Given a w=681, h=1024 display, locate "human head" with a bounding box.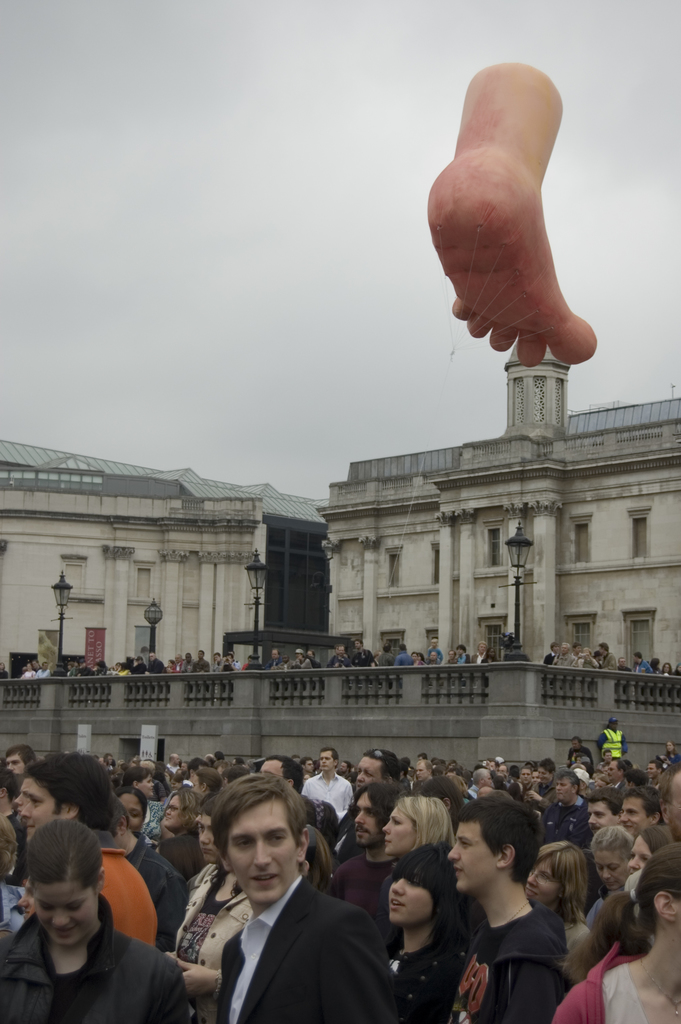
Located: select_region(195, 804, 218, 863).
